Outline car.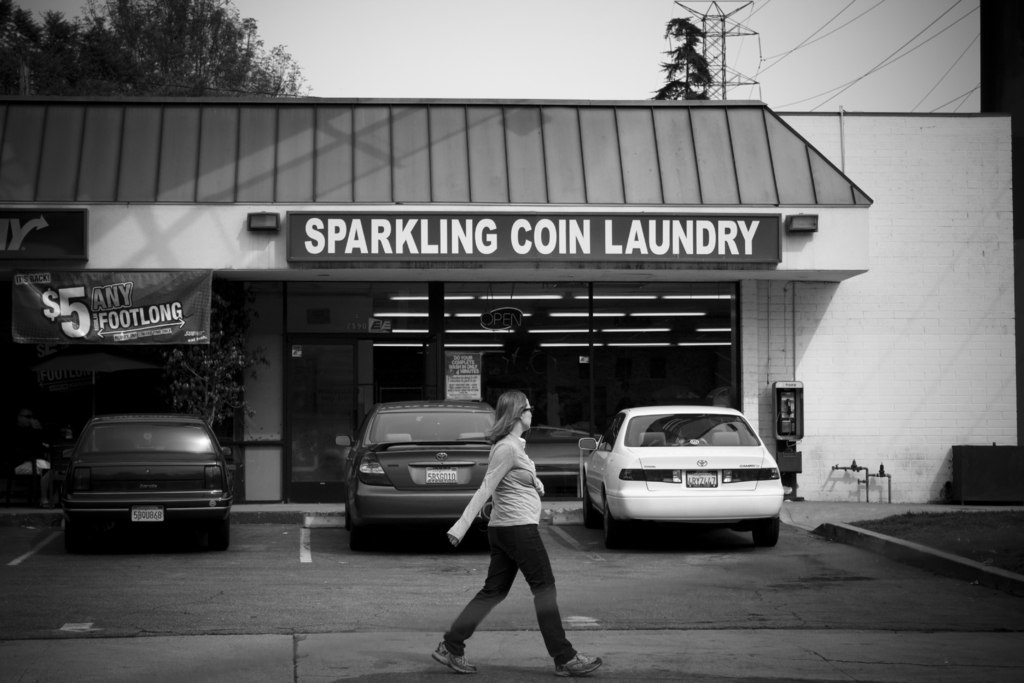
Outline: Rect(60, 414, 230, 552).
